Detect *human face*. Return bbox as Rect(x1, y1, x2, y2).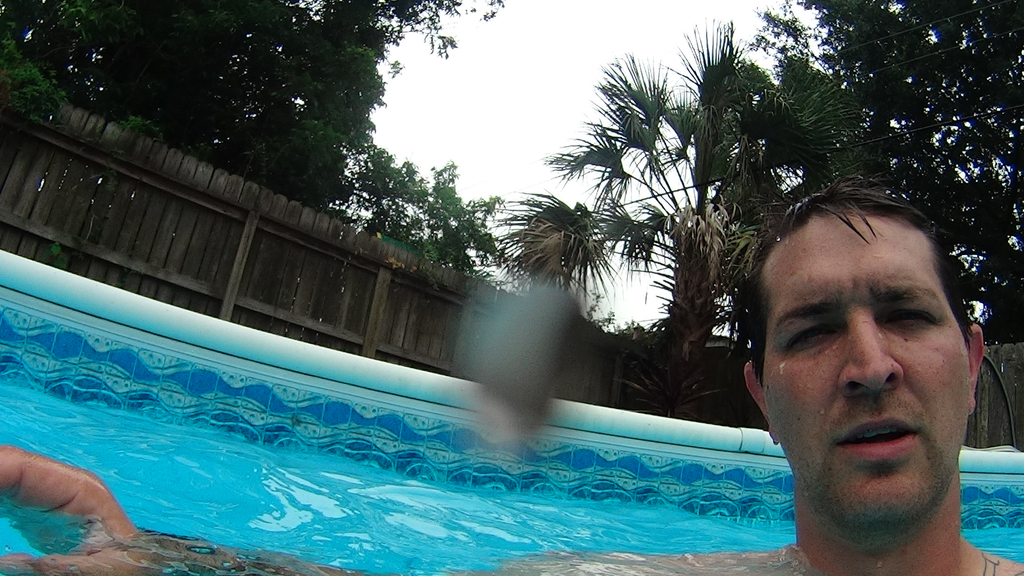
Rect(749, 195, 986, 517).
